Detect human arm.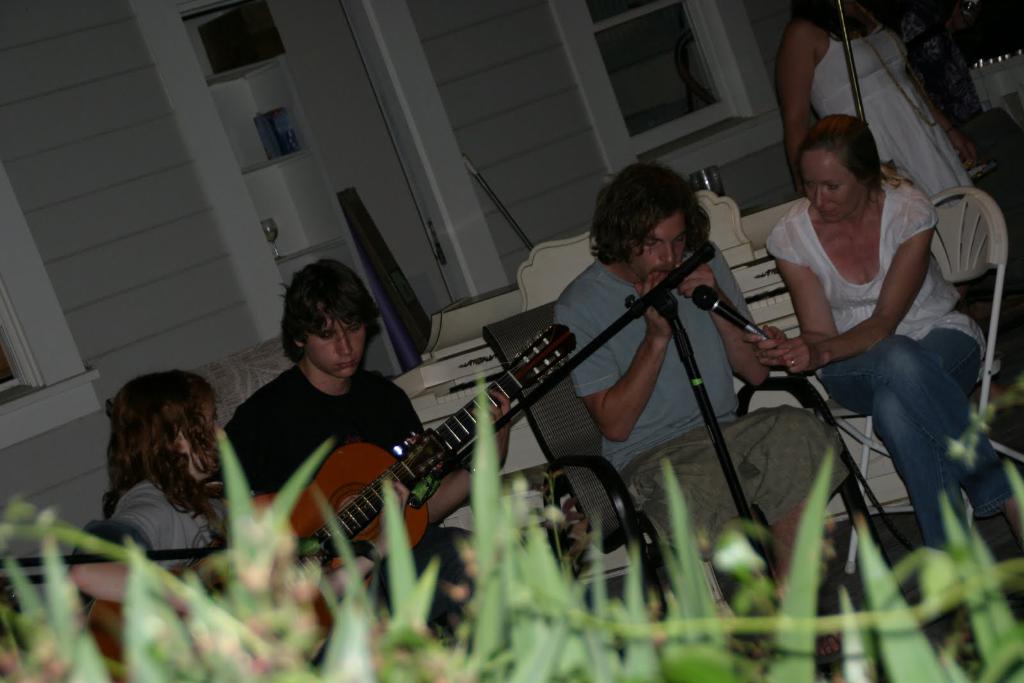
Detected at select_region(550, 273, 673, 437).
